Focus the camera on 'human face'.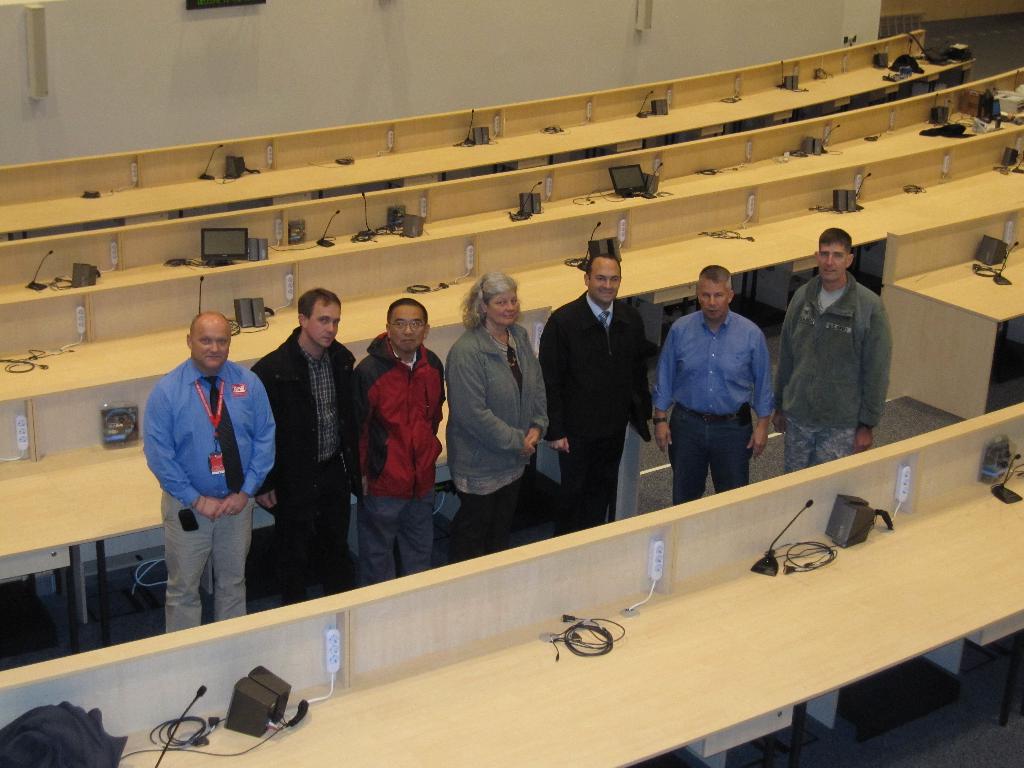
Focus region: {"left": 816, "top": 241, "right": 850, "bottom": 285}.
